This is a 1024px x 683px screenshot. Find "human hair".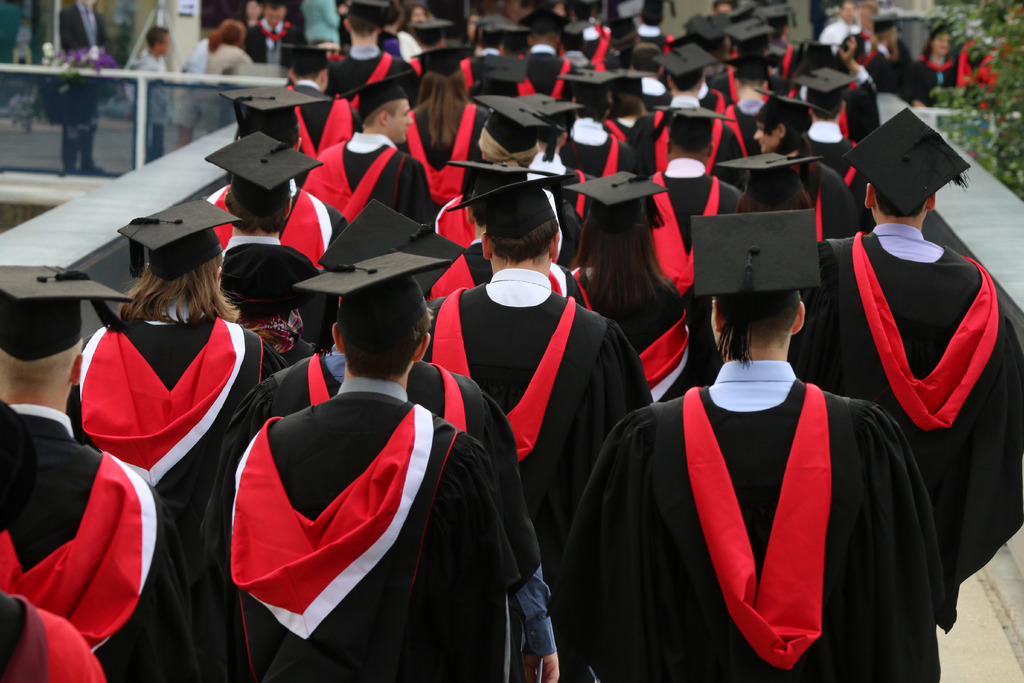
Bounding box: x1=669, y1=139, x2=712, y2=156.
